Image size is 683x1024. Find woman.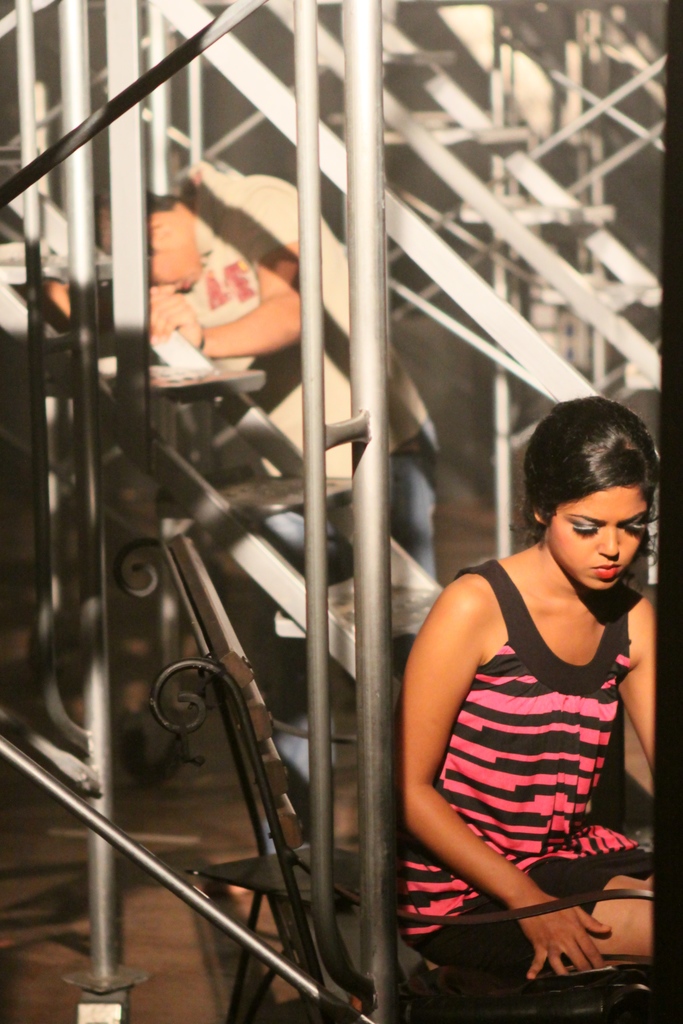
(373, 405, 662, 1010).
